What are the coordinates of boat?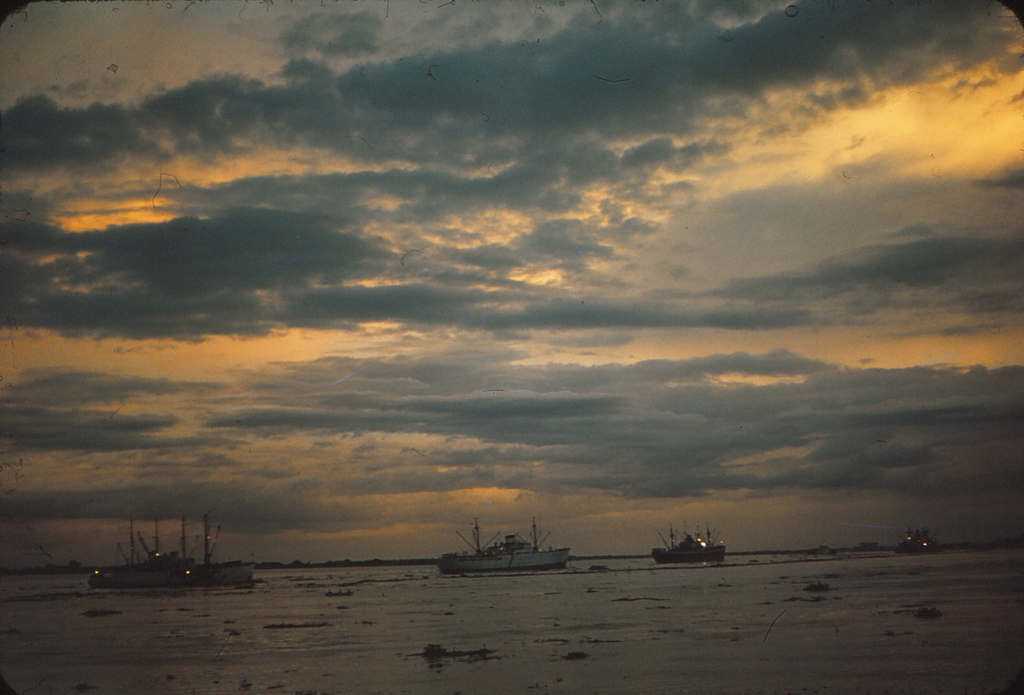
[436, 512, 574, 571].
